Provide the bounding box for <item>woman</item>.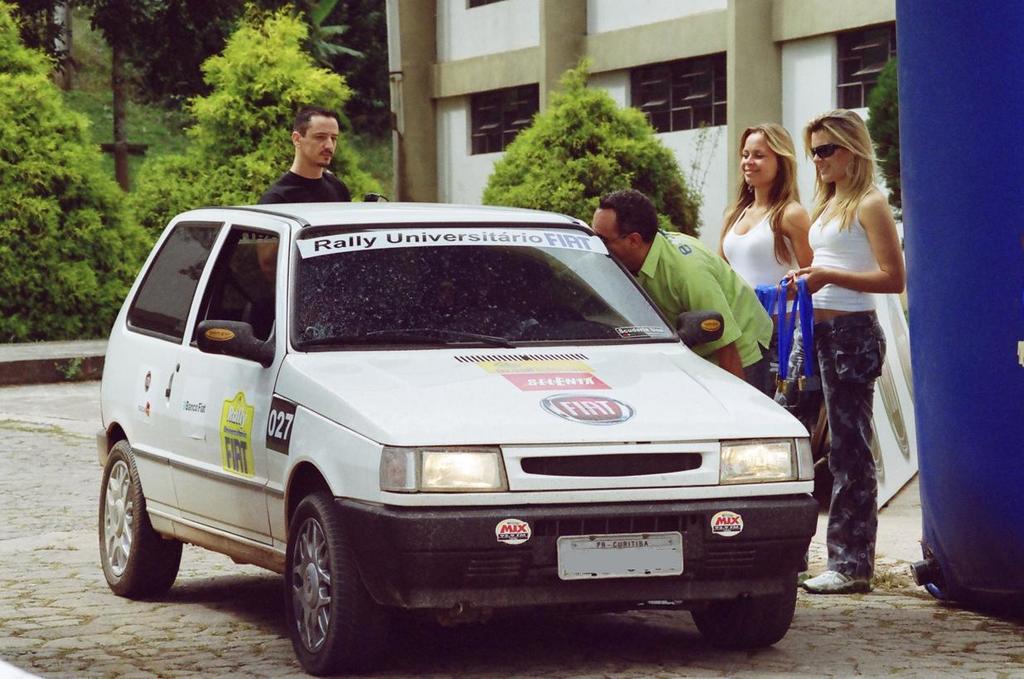
784/113/918/584.
